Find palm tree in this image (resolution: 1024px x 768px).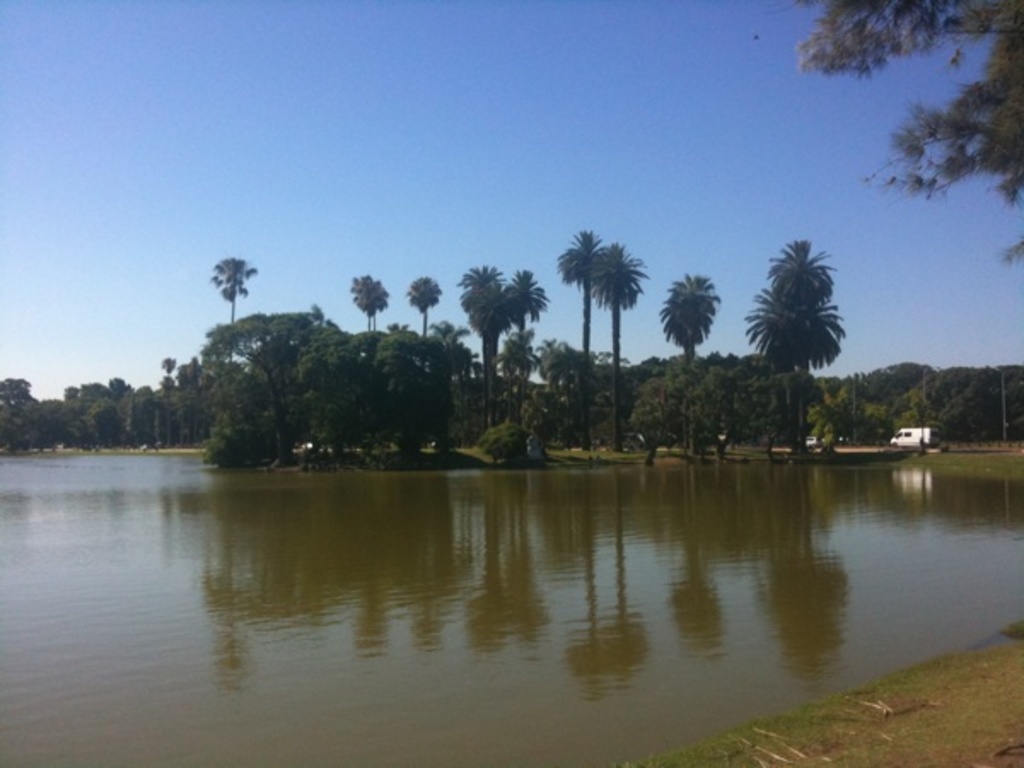
crop(519, 266, 546, 439).
